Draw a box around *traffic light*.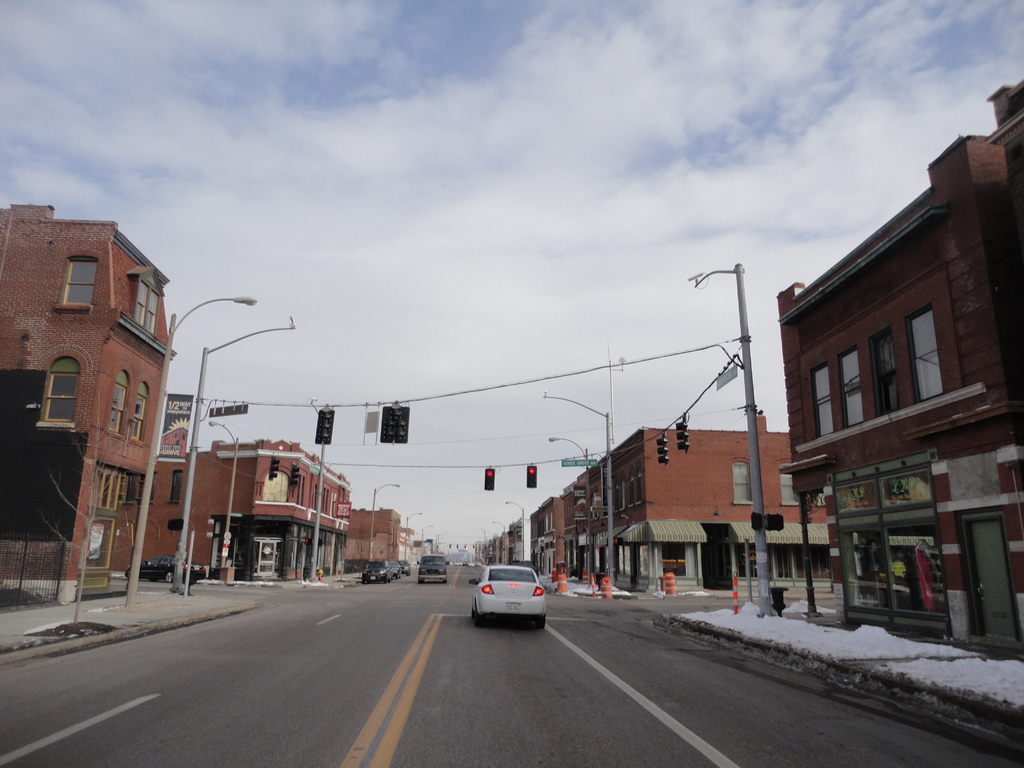
locate(655, 430, 669, 468).
